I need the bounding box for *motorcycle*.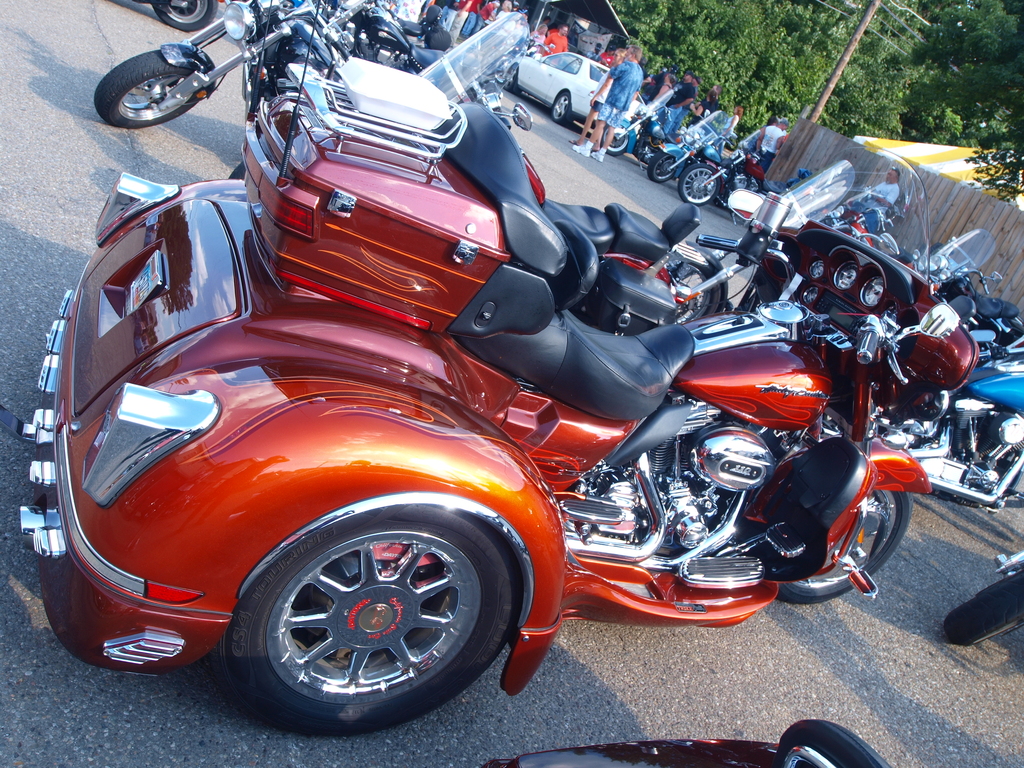
Here it is: [x1=813, y1=191, x2=887, y2=259].
